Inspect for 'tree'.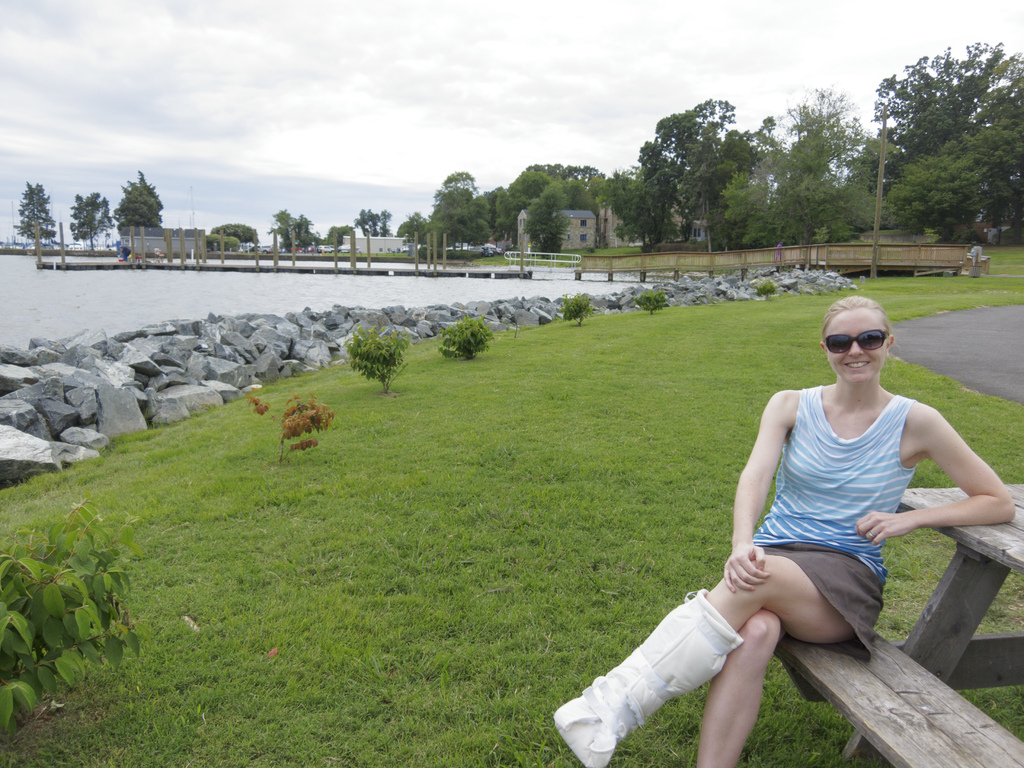
Inspection: [726,83,897,261].
